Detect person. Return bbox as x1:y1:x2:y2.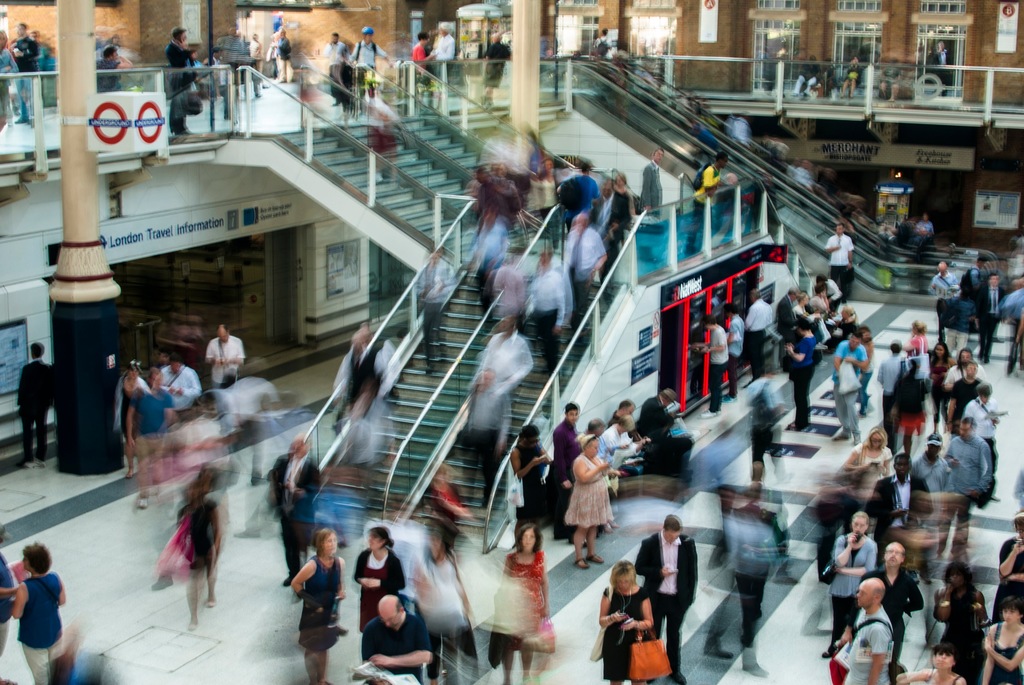
638:512:698:684.
